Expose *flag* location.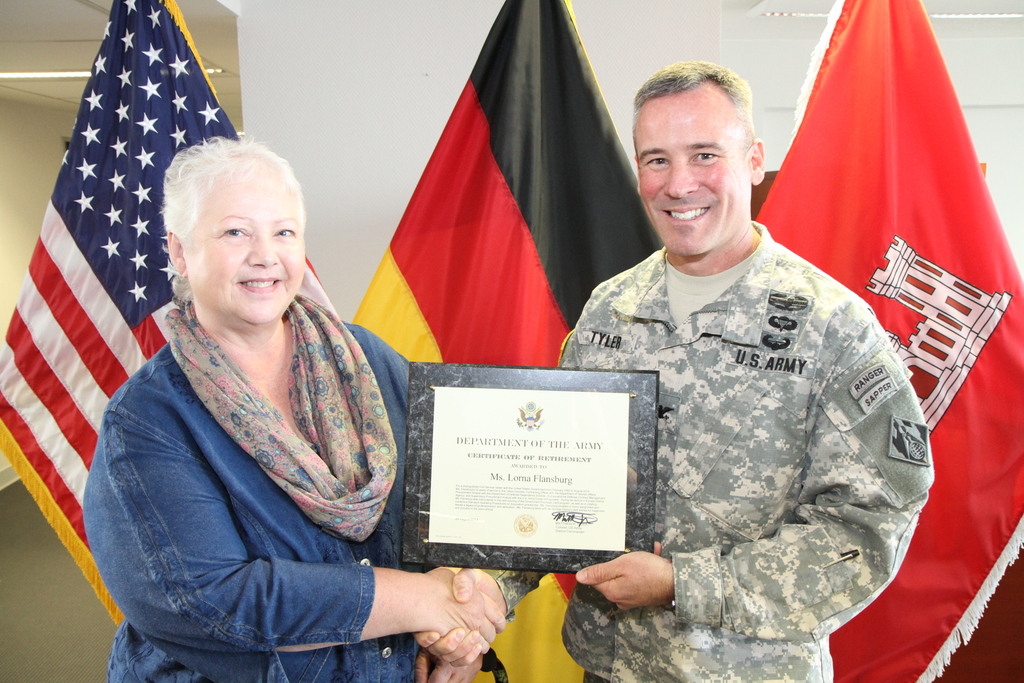
Exposed at locate(0, 0, 336, 638).
